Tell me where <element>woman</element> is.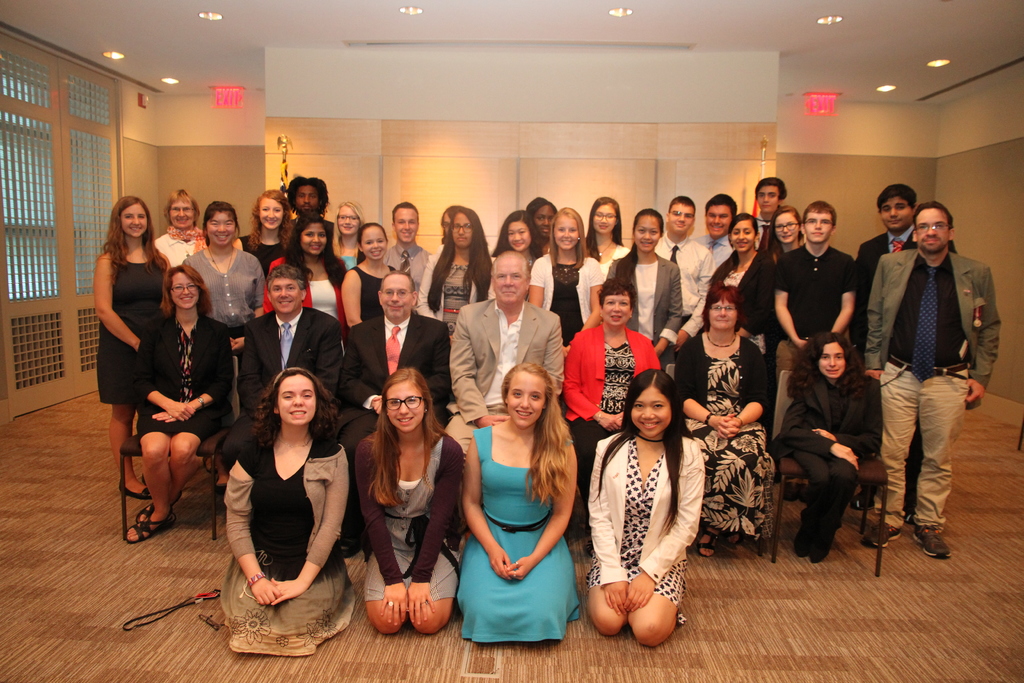
<element>woman</element> is at rect(266, 227, 355, 356).
